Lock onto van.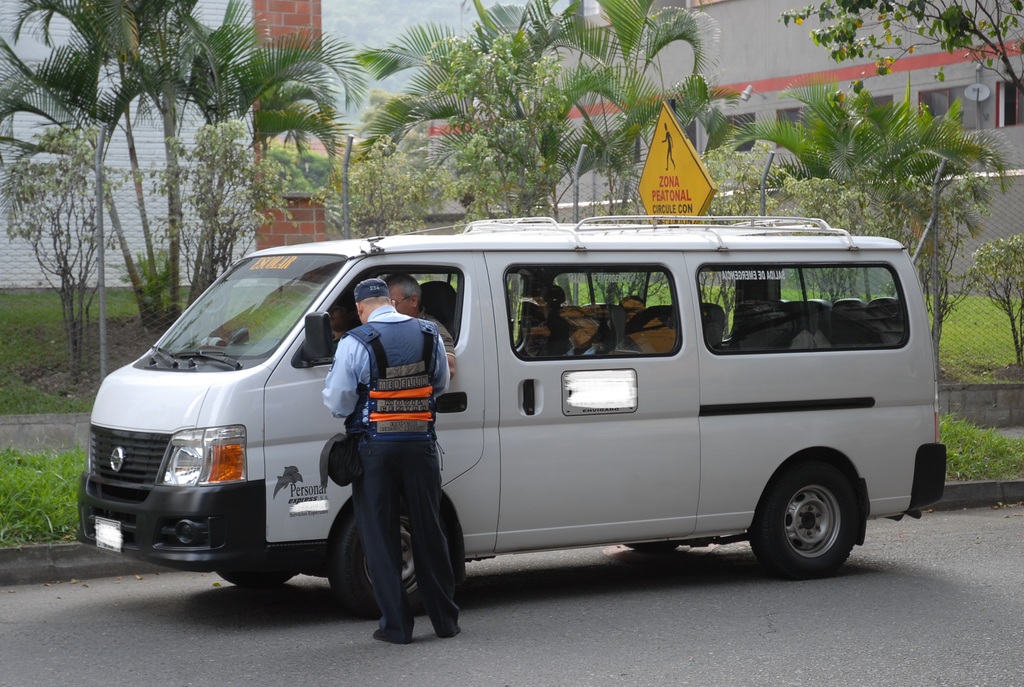
Locked: rect(73, 212, 950, 620).
